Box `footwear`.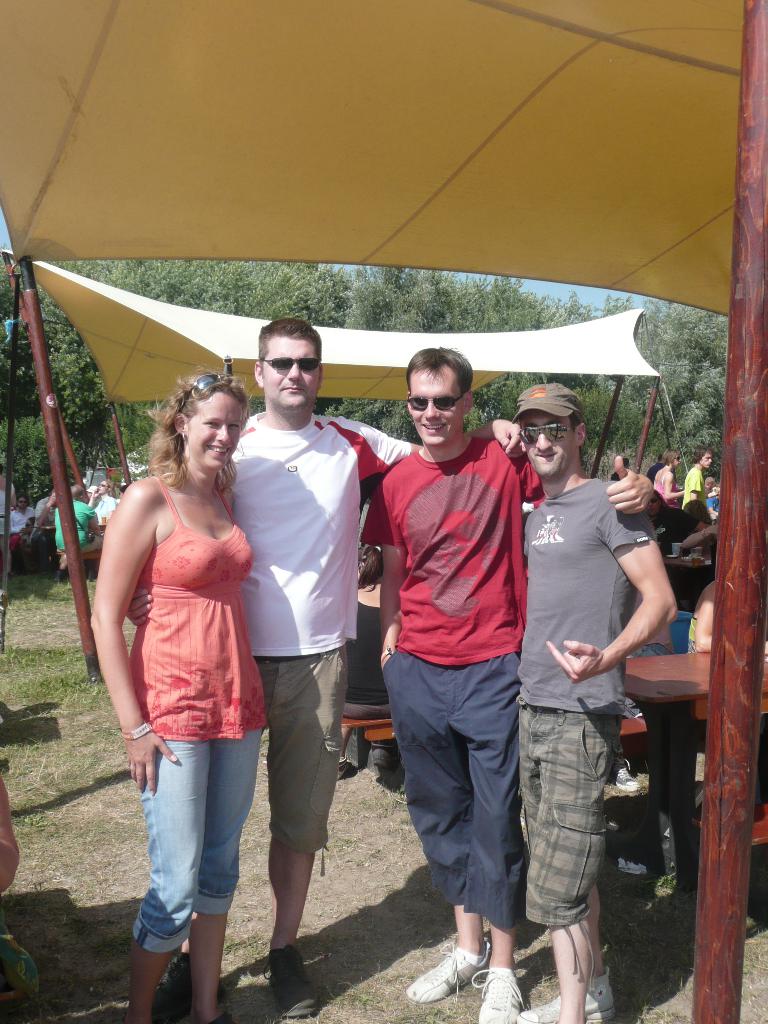
pyautogui.locateOnScreen(470, 966, 534, 1023).
